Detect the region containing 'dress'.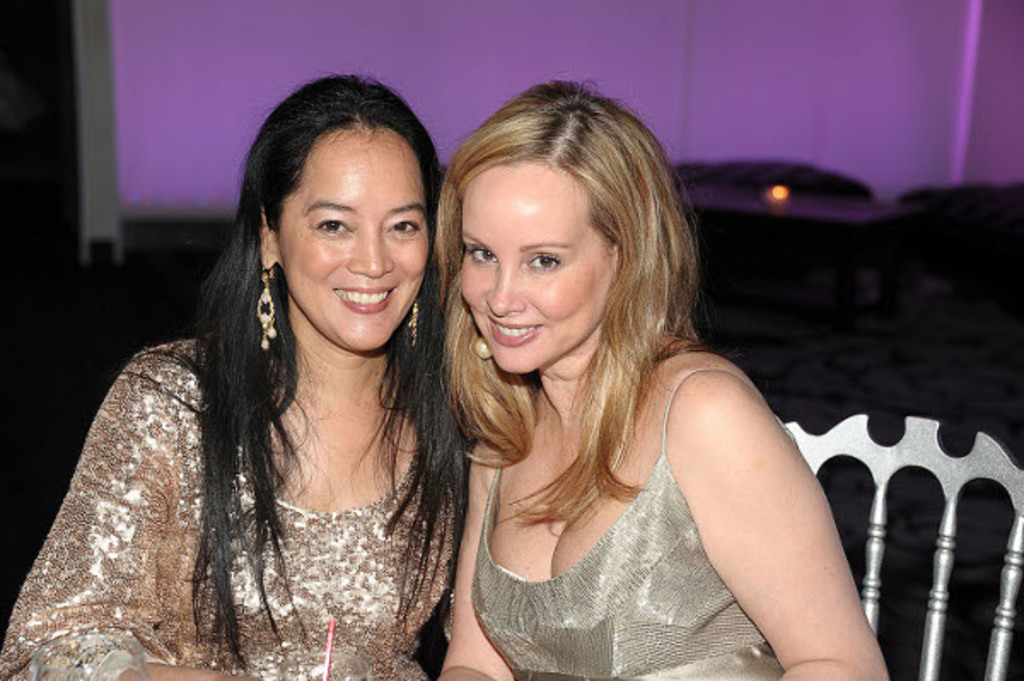
pyautogui.locateOnScreen(471, 367, 799, 679).
